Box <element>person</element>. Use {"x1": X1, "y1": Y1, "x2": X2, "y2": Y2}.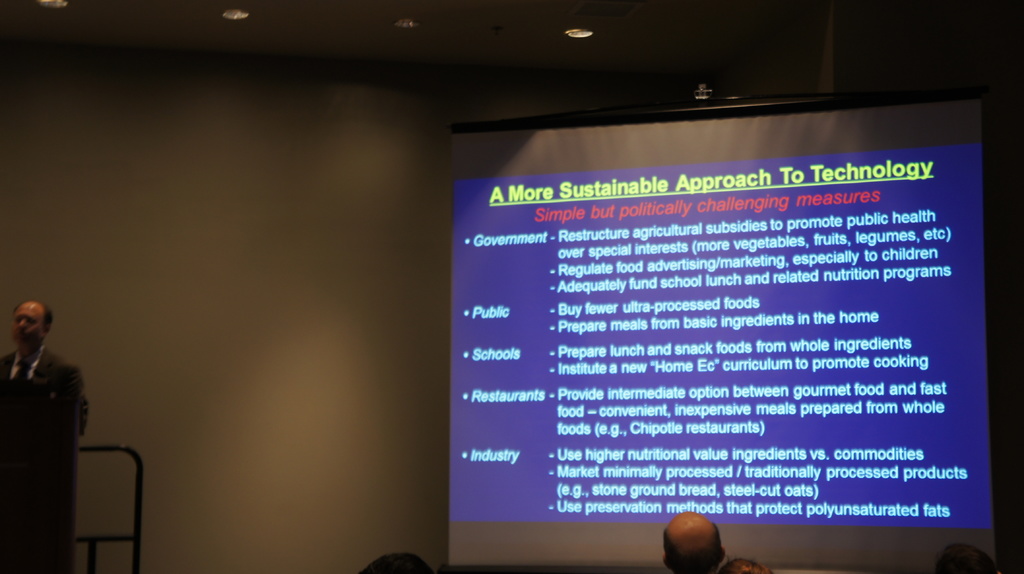
{"x1": 0, "y1": 302, "x2": 81, "y2": 573}.
